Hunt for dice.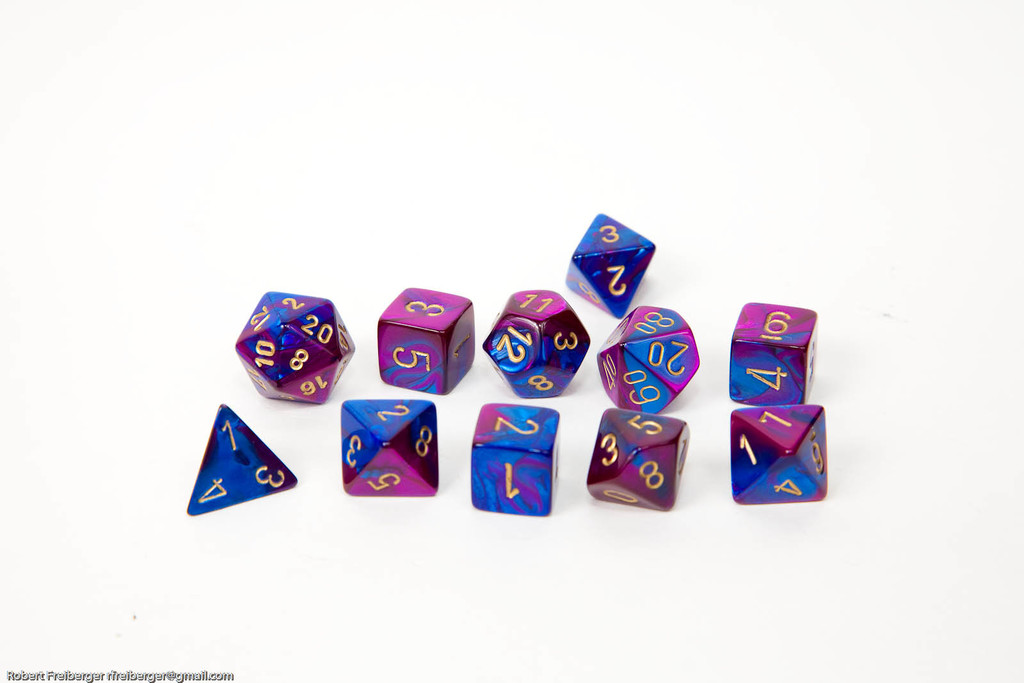
Hunted down at (728, 403, 828, 501).
